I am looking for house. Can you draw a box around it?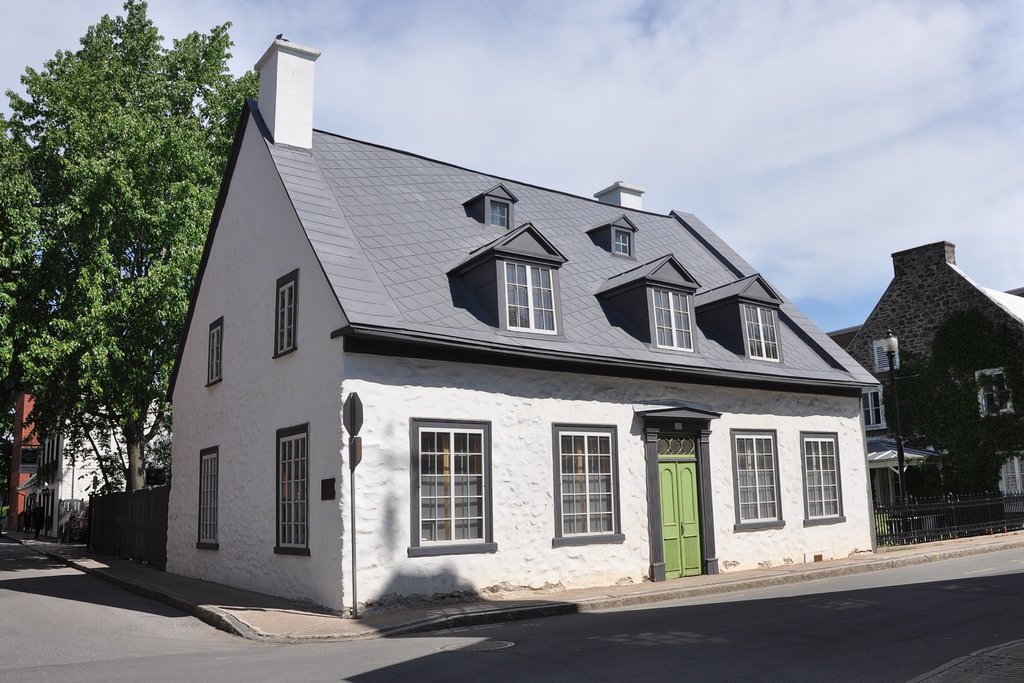
Sure, the bounding box is 47 397 168 539.
